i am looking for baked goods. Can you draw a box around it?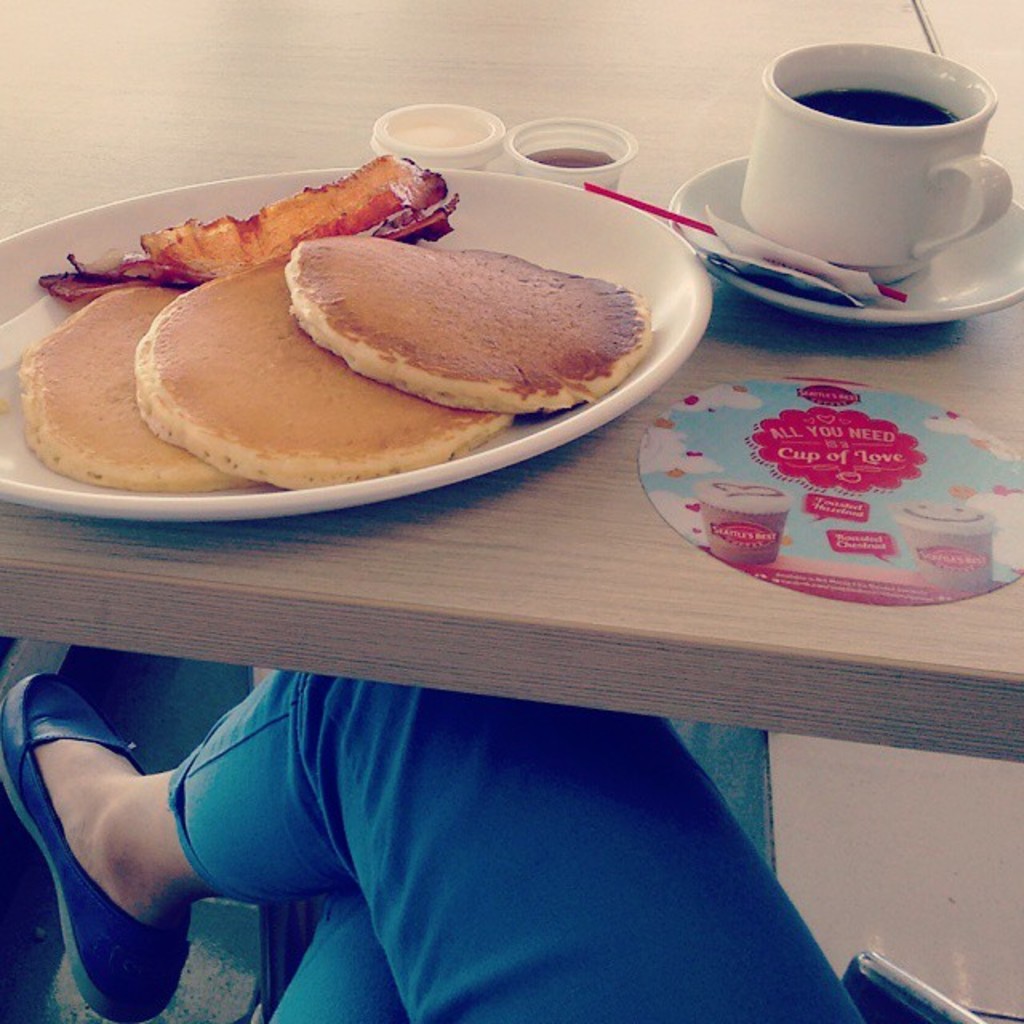
Sure, the bounding box is Rect(13, 280, 259, 488).
